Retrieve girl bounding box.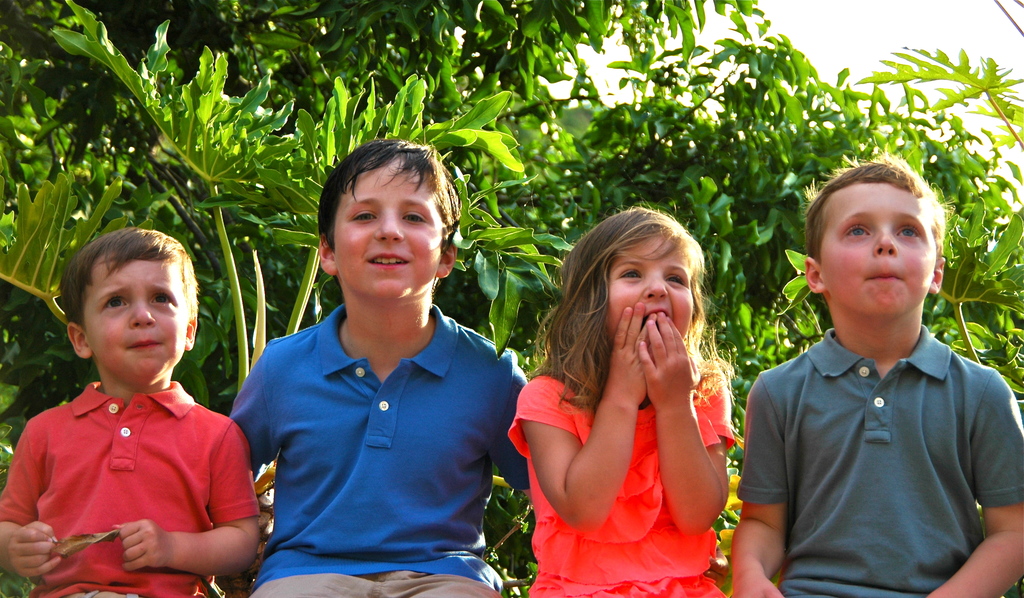
Bounding box: bbox=(504, 204, 733, 597).
